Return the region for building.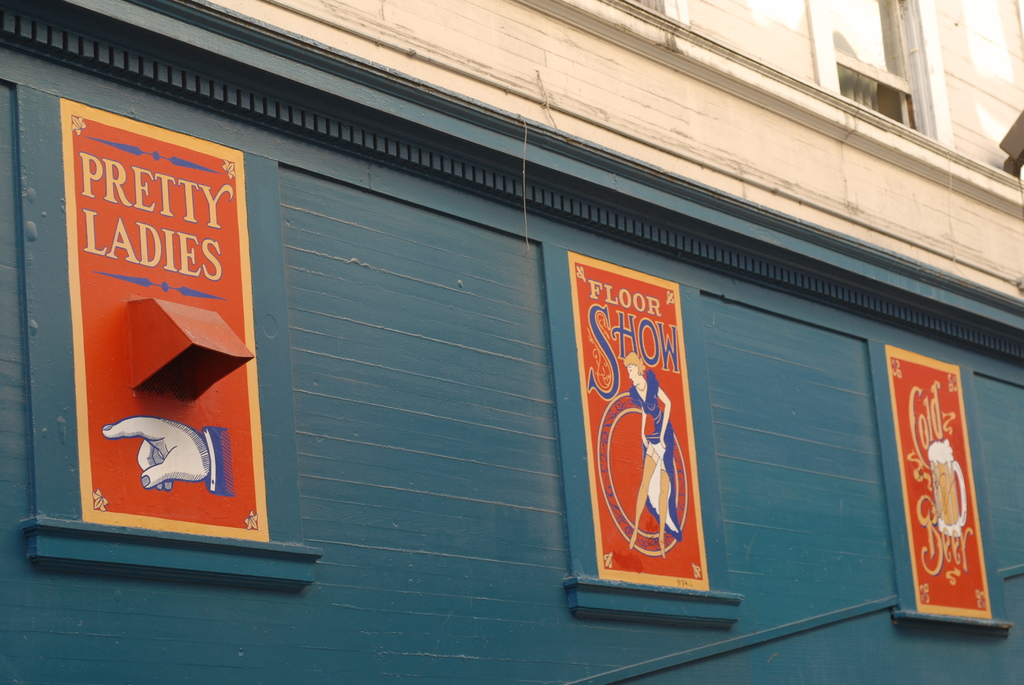
select_region(0, 0, 1022, 684).
